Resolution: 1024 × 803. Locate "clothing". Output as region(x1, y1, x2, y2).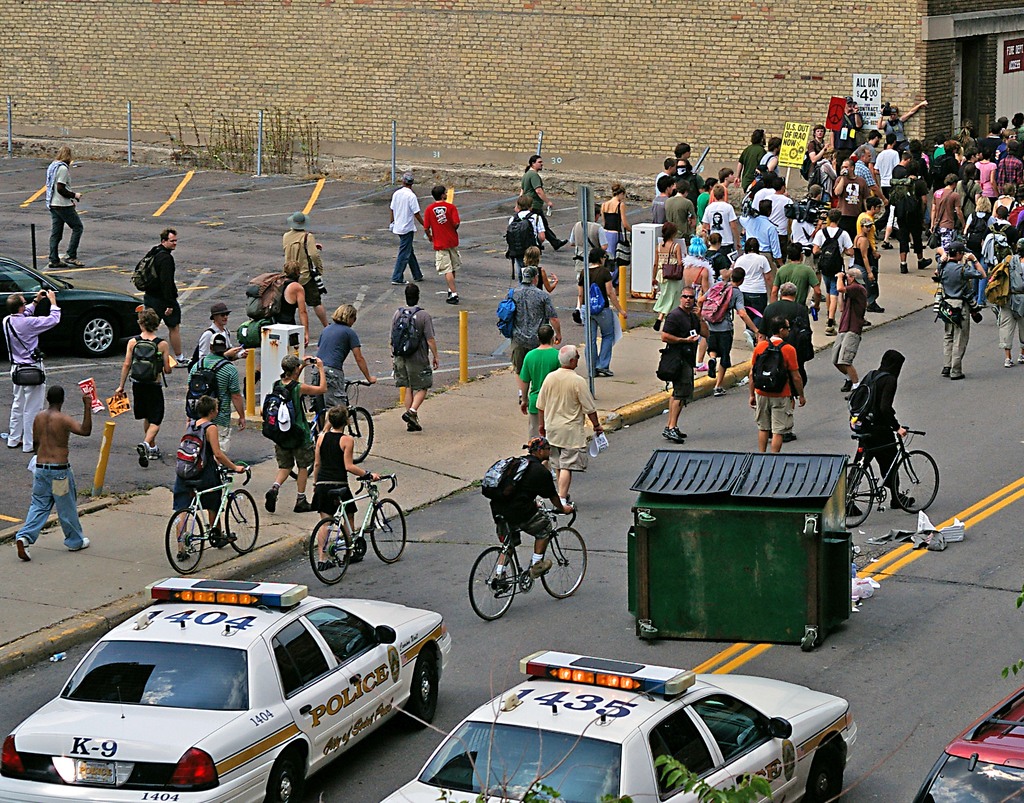
region(145, 246, 182, 327).
